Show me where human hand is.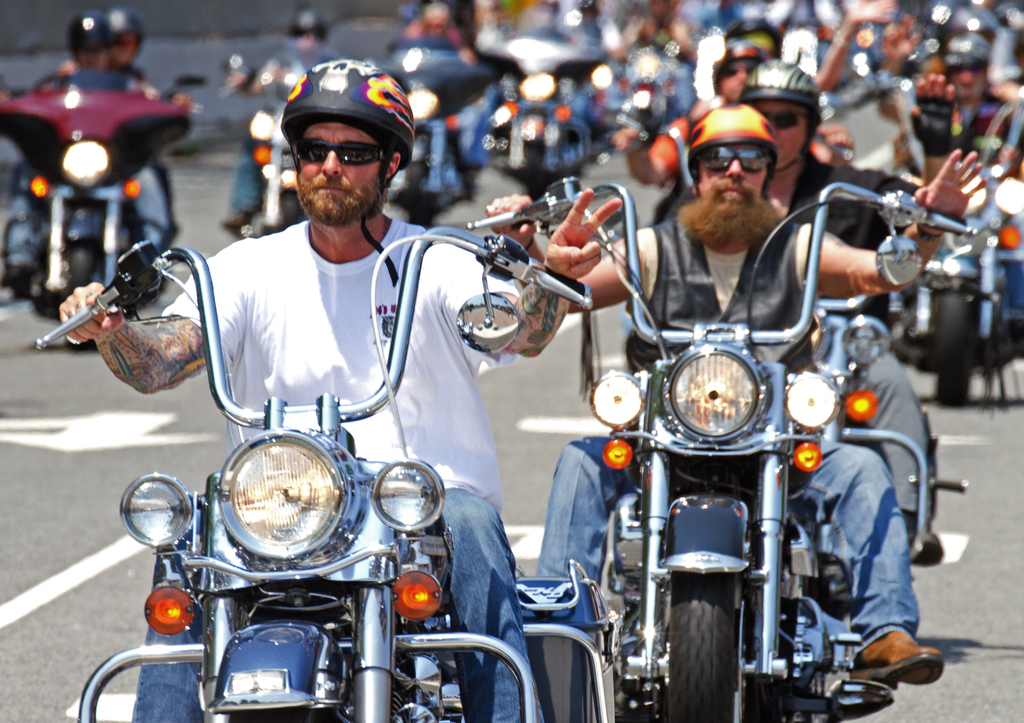
human hand is at pyautogui.locateOnScreen(823, 118, 852, 152).
